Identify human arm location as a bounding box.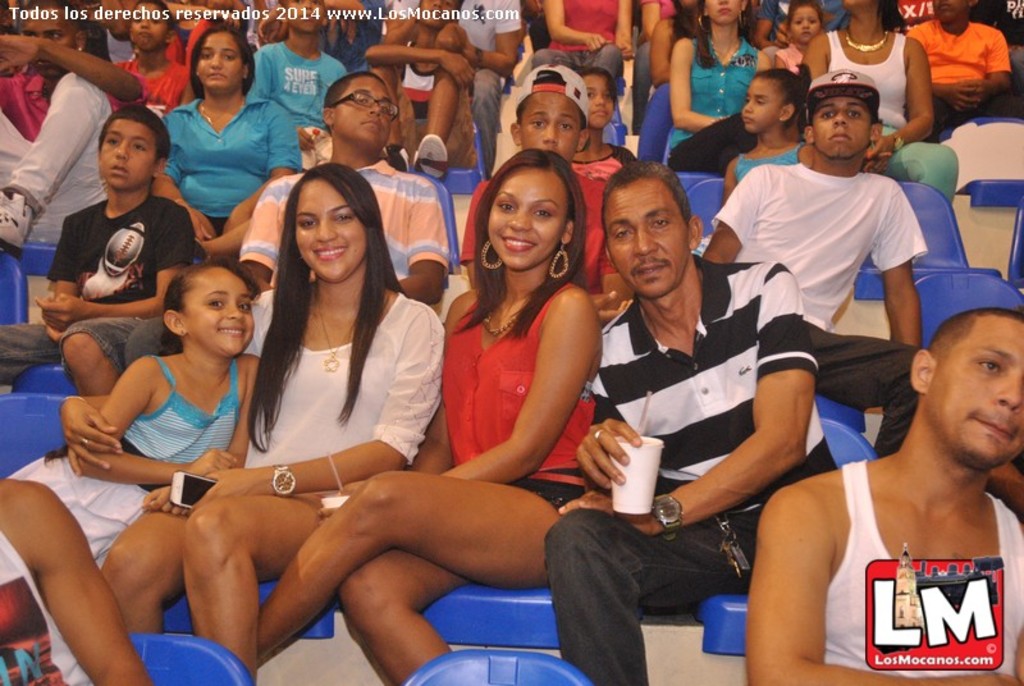
(138,360,268,526).
